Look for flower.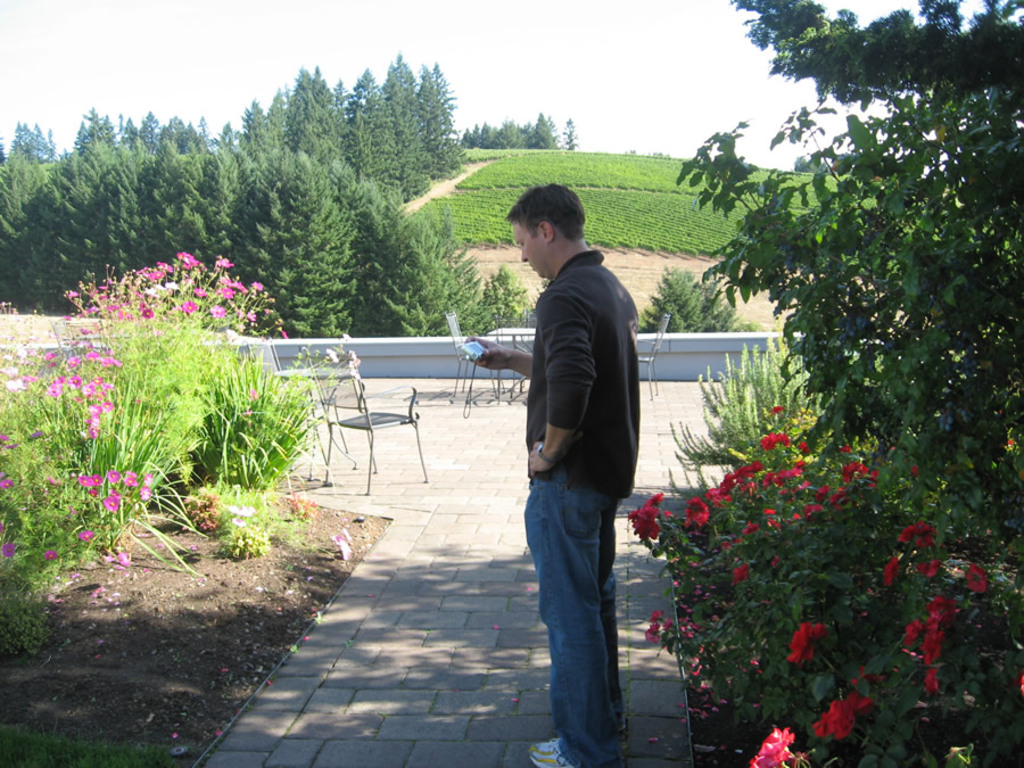
Found: region(778, 626, 825, 677).
